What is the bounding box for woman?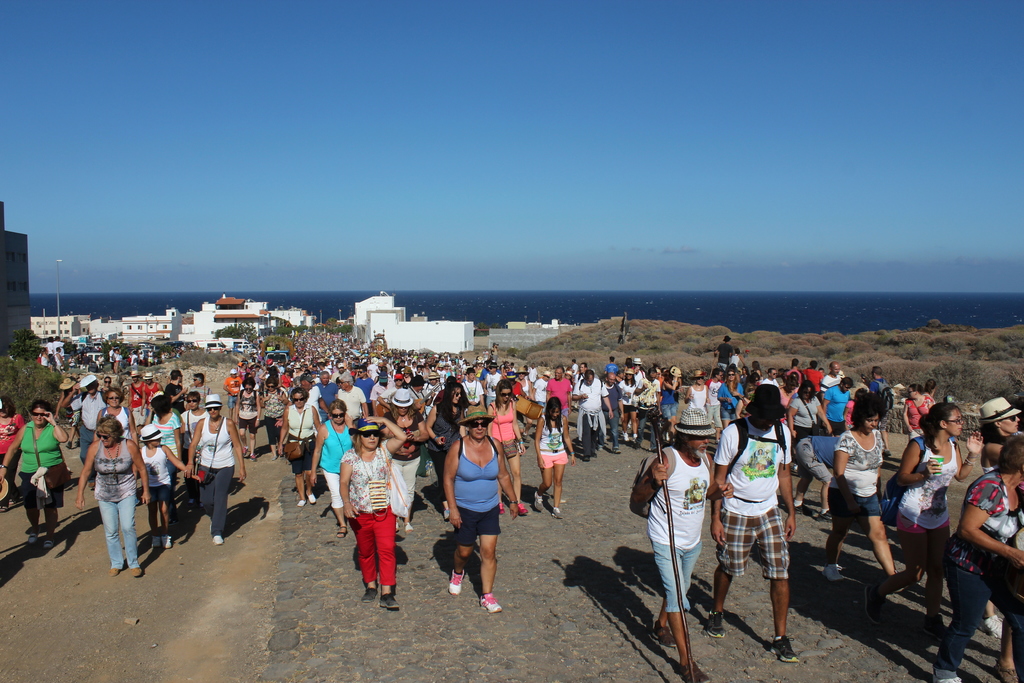
locate(0, 397, 28, 514).
